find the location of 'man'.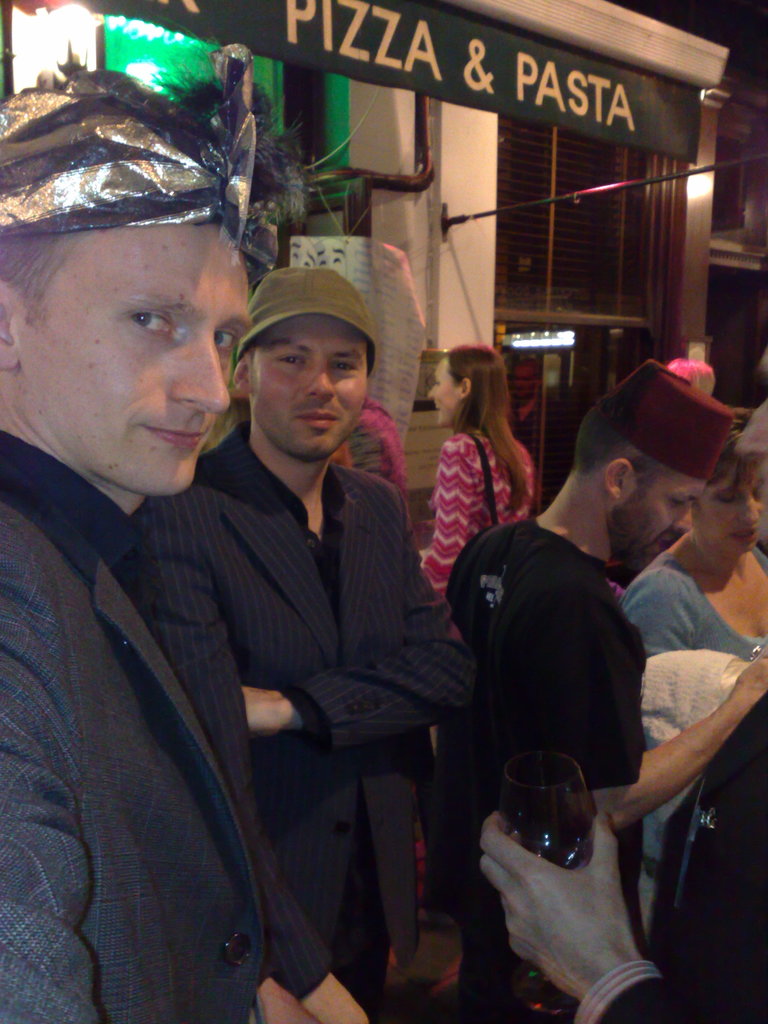
Location: <box>0,68,322,1023</box>.
